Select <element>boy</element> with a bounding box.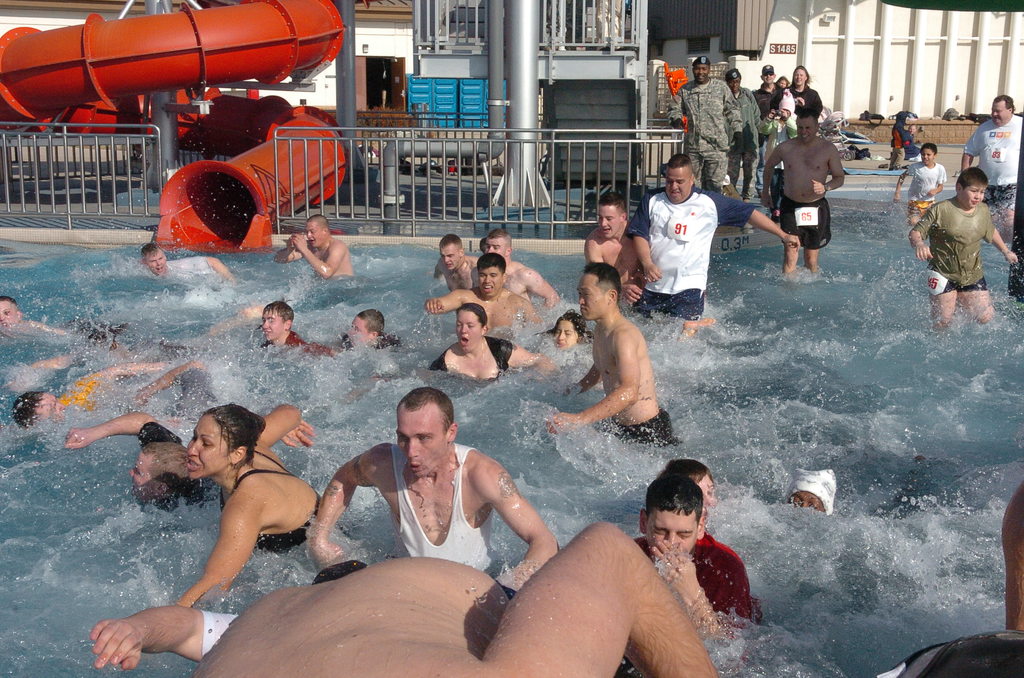
left=893, top=143, right=948, bottom=222.
